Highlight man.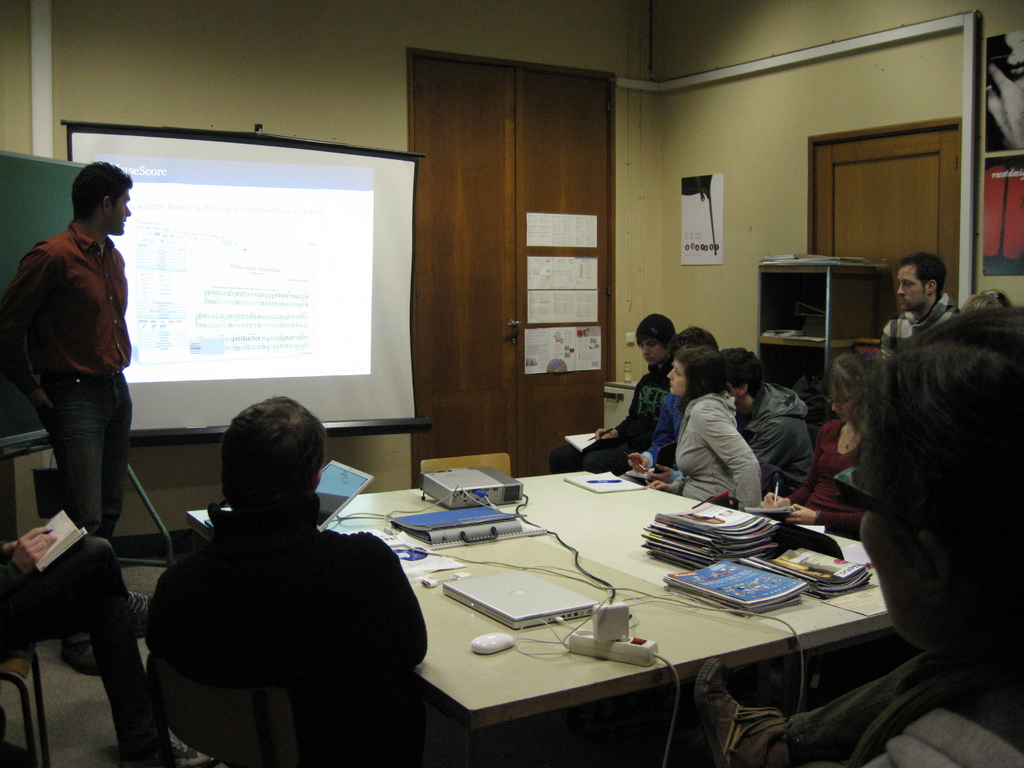
Highlighted region: pyautogui.locateOnScreen(0, 156, 138, 675).
